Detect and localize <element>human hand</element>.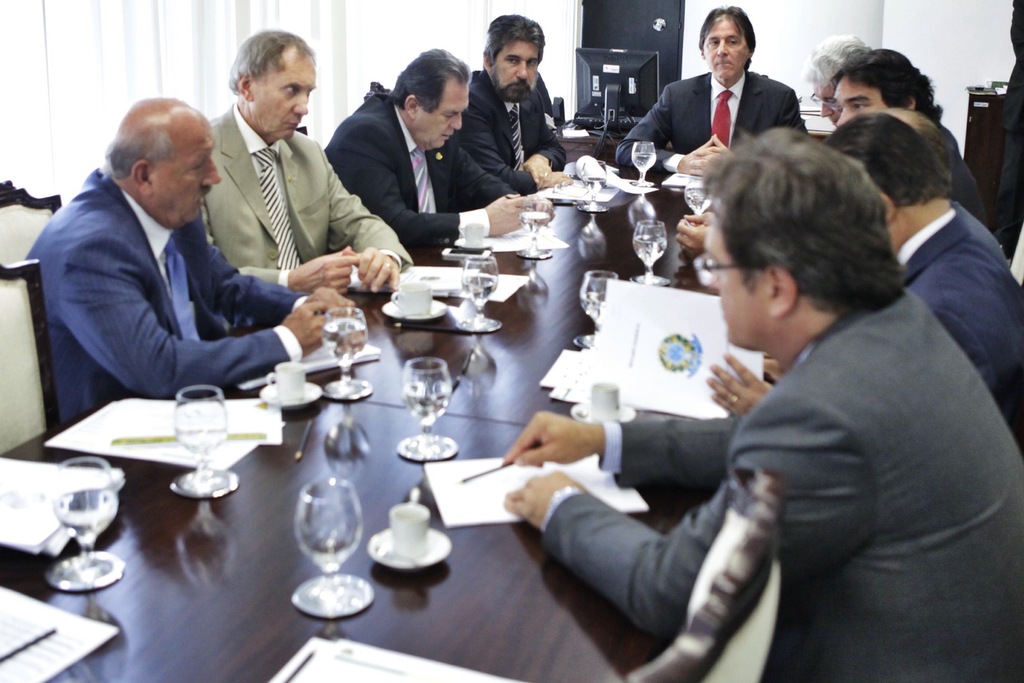
Localized at locate(703, 351, 778, 421).
